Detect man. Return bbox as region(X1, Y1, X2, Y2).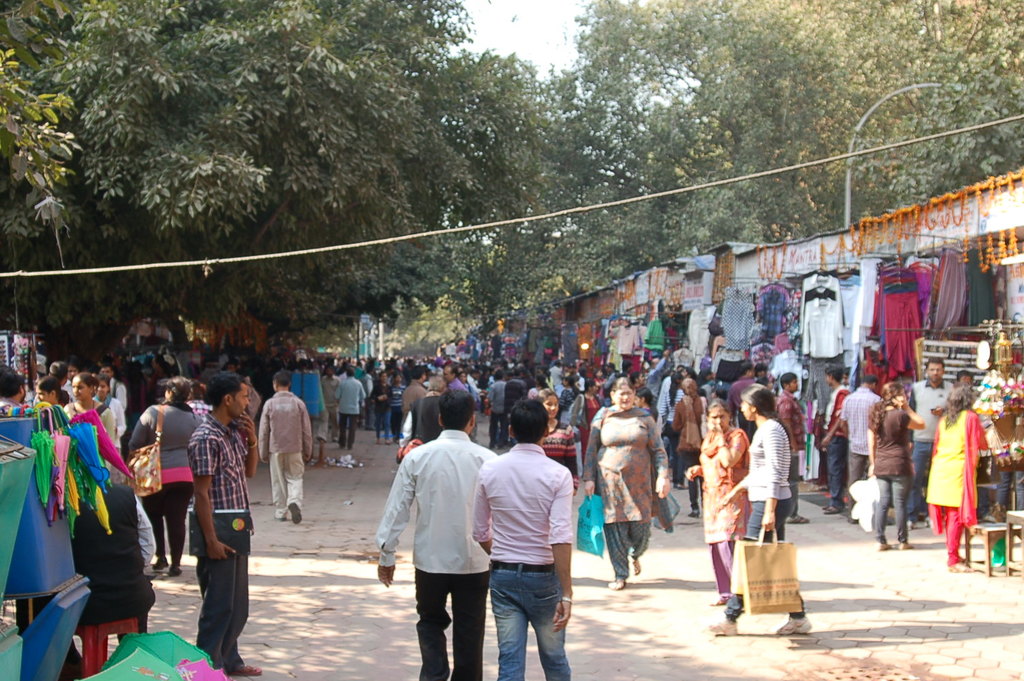
region(726, 366, 760, 444).
